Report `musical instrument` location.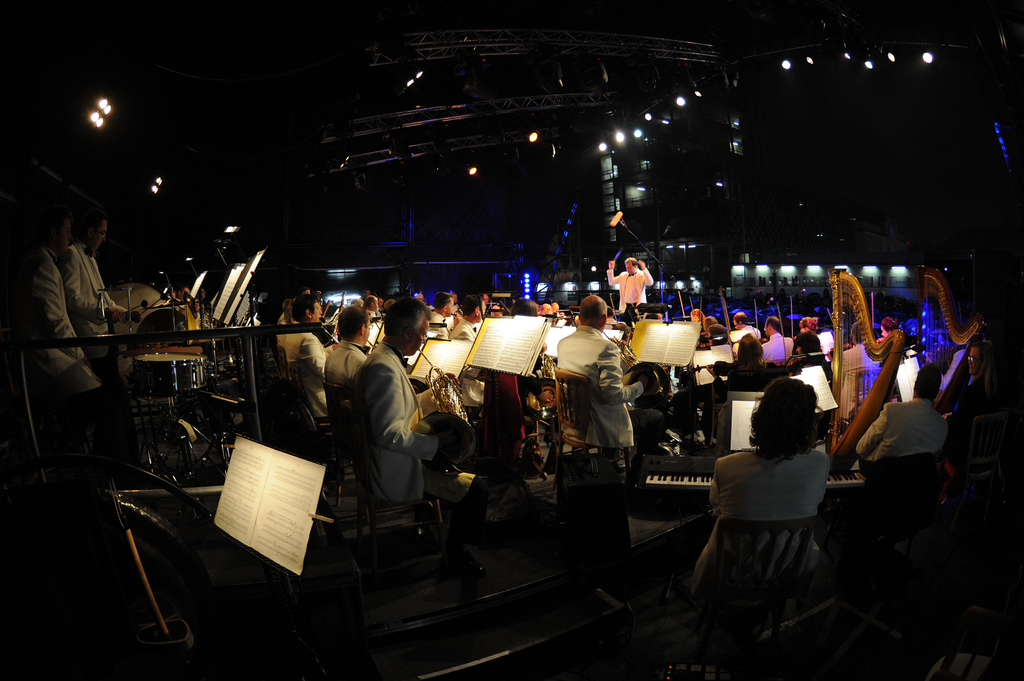
Report: box=[824, 267, 906, 472].
